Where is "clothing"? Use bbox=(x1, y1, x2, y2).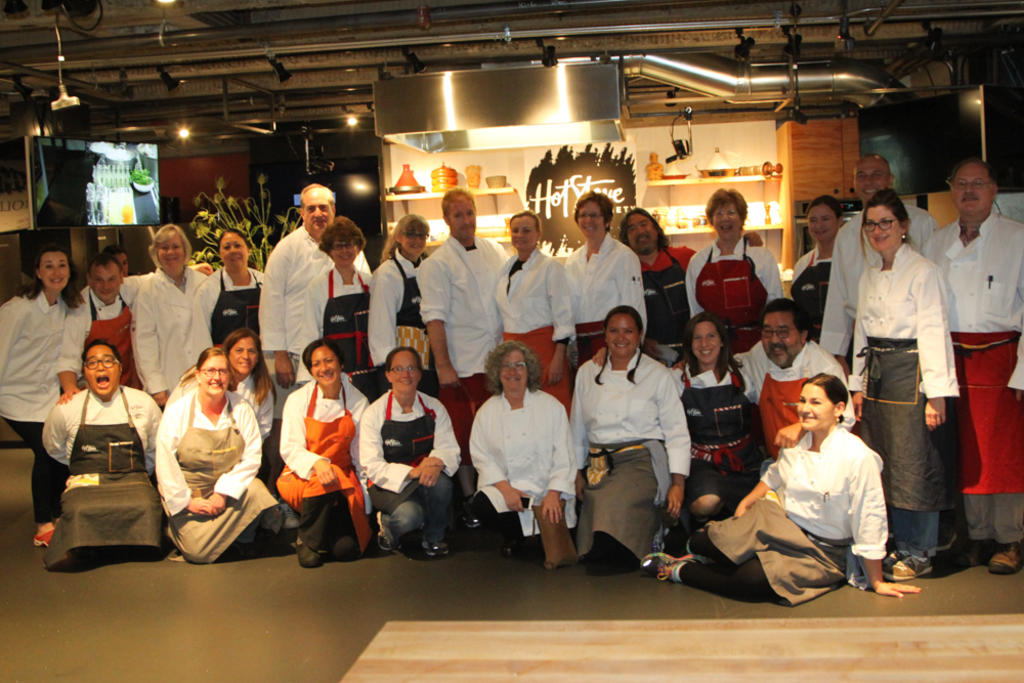
bbox=(123, 259, 207, 404).
